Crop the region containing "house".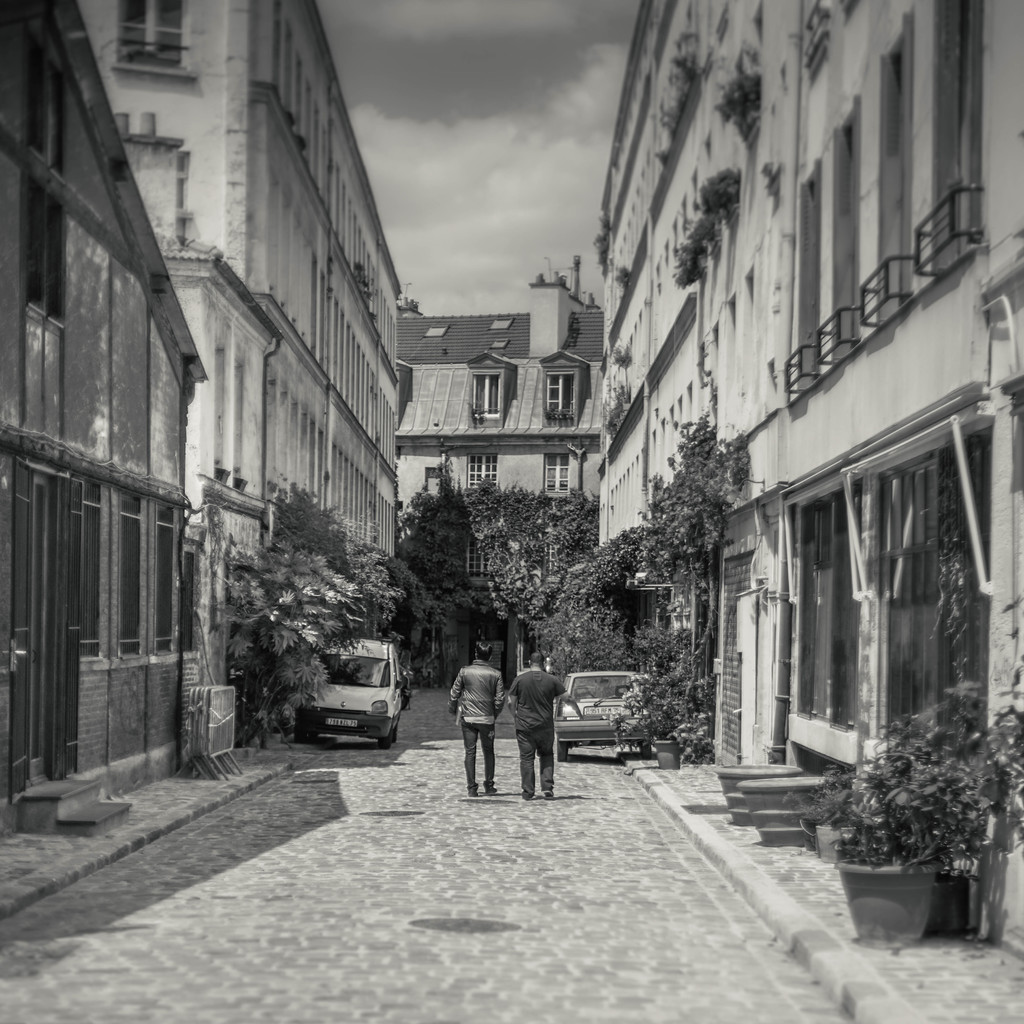
Crop region: bbox=(0, 0, 205, 838).
